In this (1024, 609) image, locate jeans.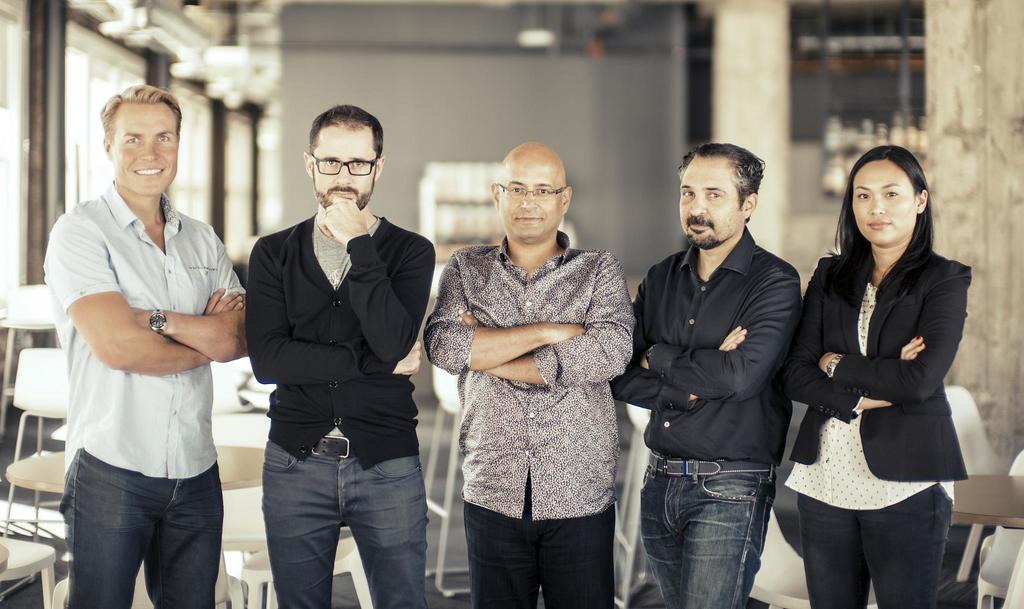
Bounding box: (463, 508, 611, 608).
